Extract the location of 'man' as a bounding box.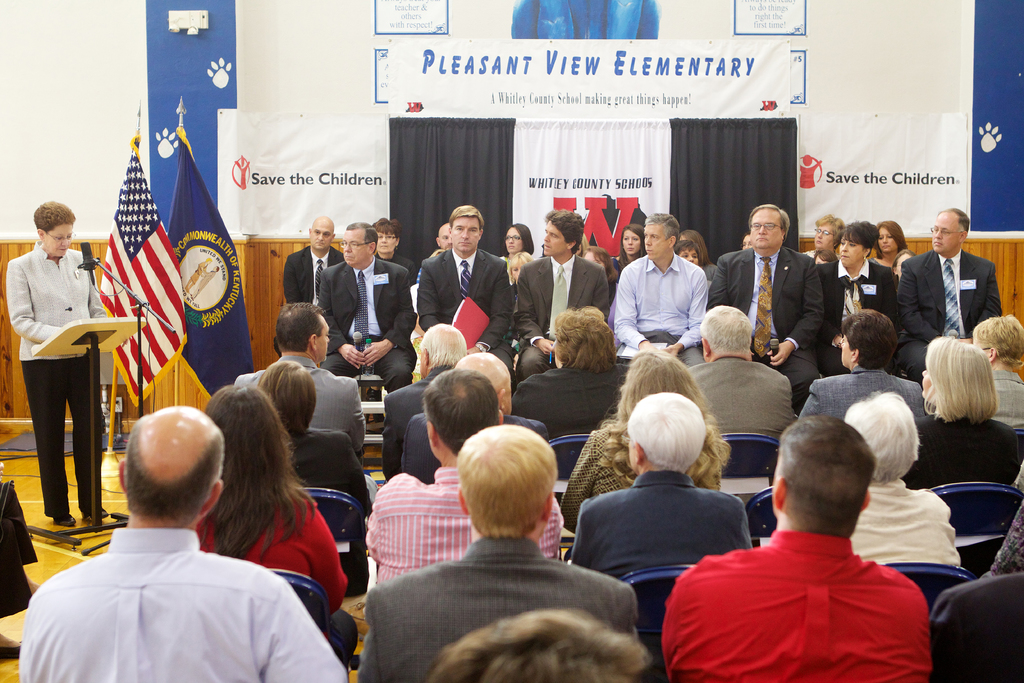
[442, 608, 650, 682].
